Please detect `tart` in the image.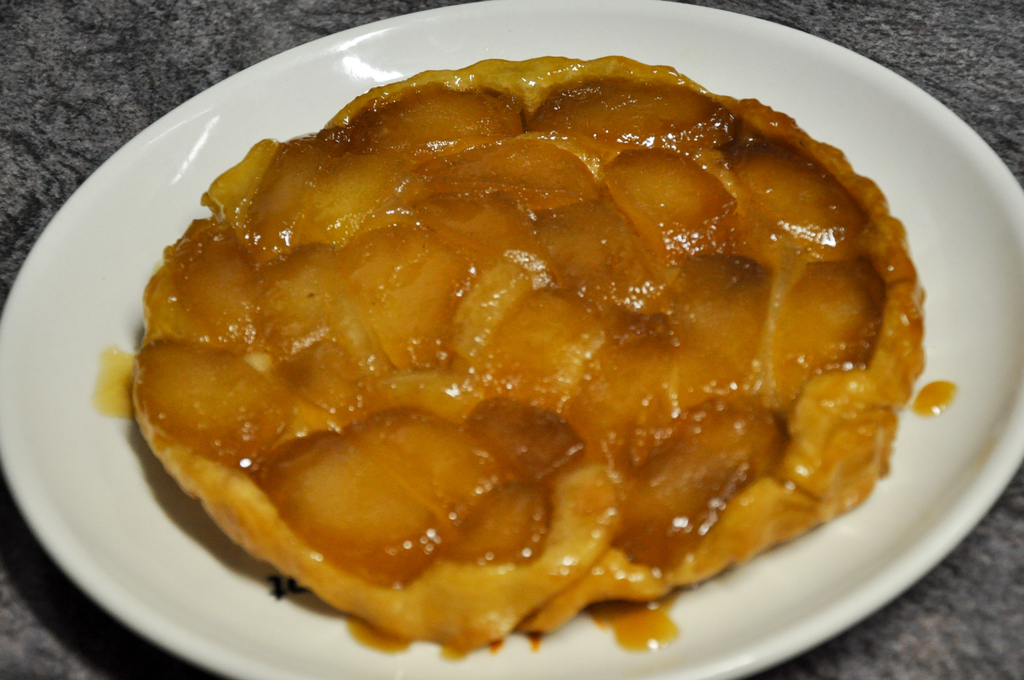
[115, 36, 975, 656].
